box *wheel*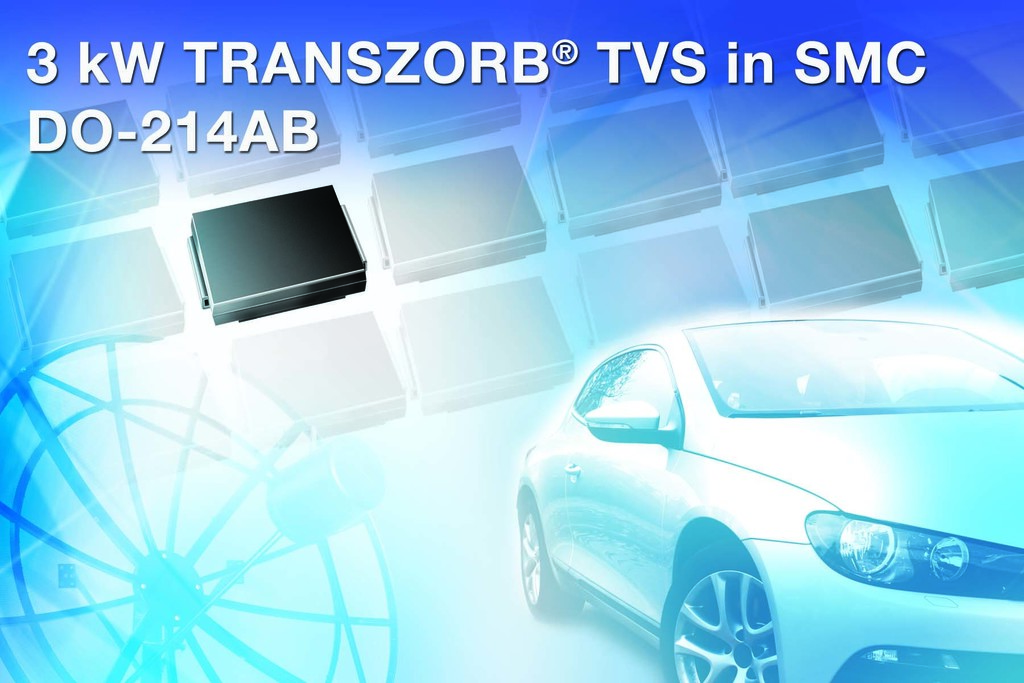
locate(678, 577, 793, 668)
